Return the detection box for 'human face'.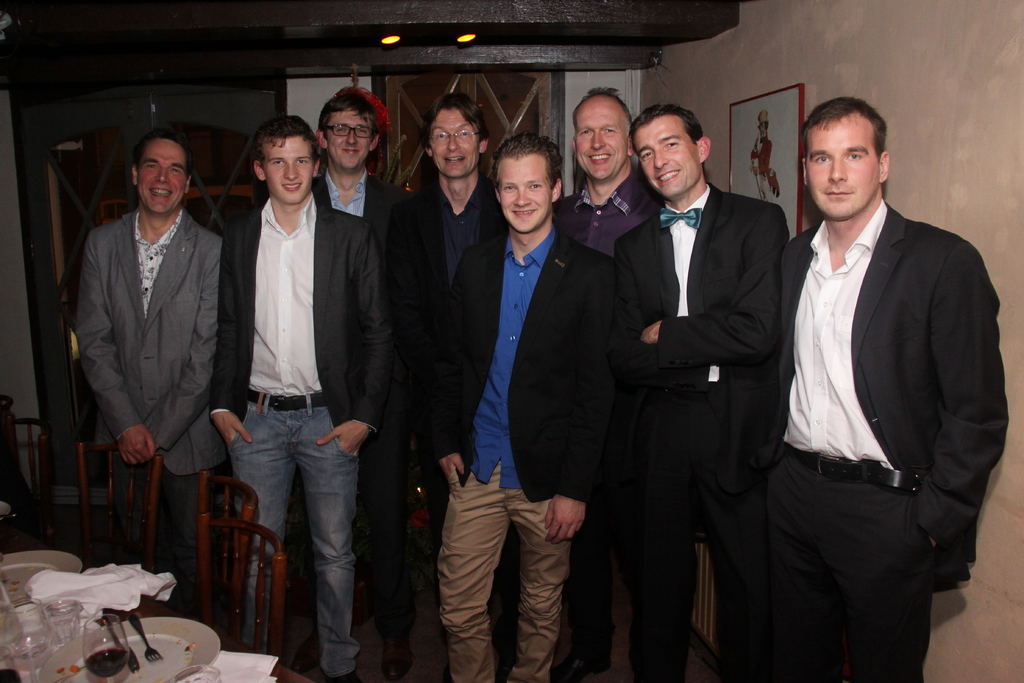
<region>805, 126, 881, 218</region>.
